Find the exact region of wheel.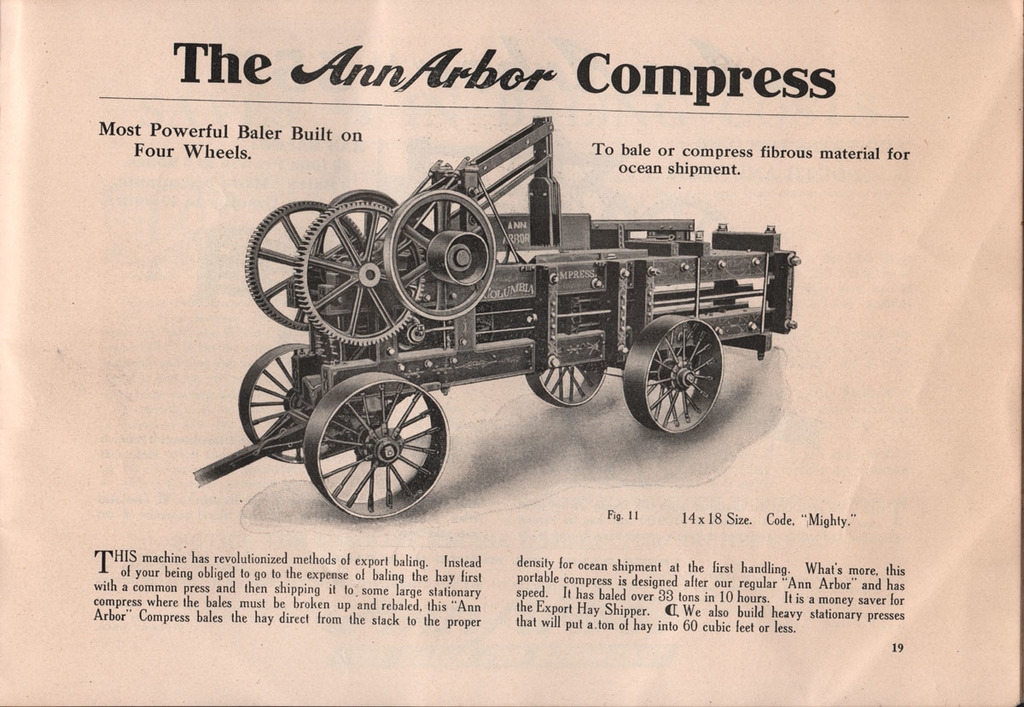
Exact region: pyautogui.locateOnScreen(307, 367, 449, 523).
